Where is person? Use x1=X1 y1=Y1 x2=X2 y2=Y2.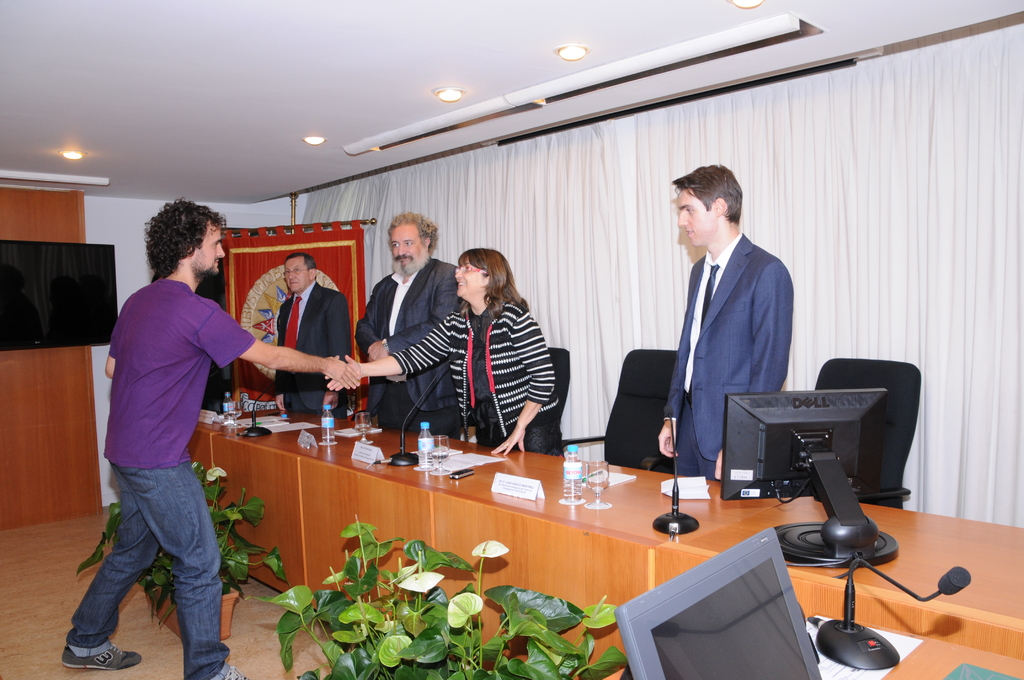
x1=60 y1=197 x2=359 y2=679.
